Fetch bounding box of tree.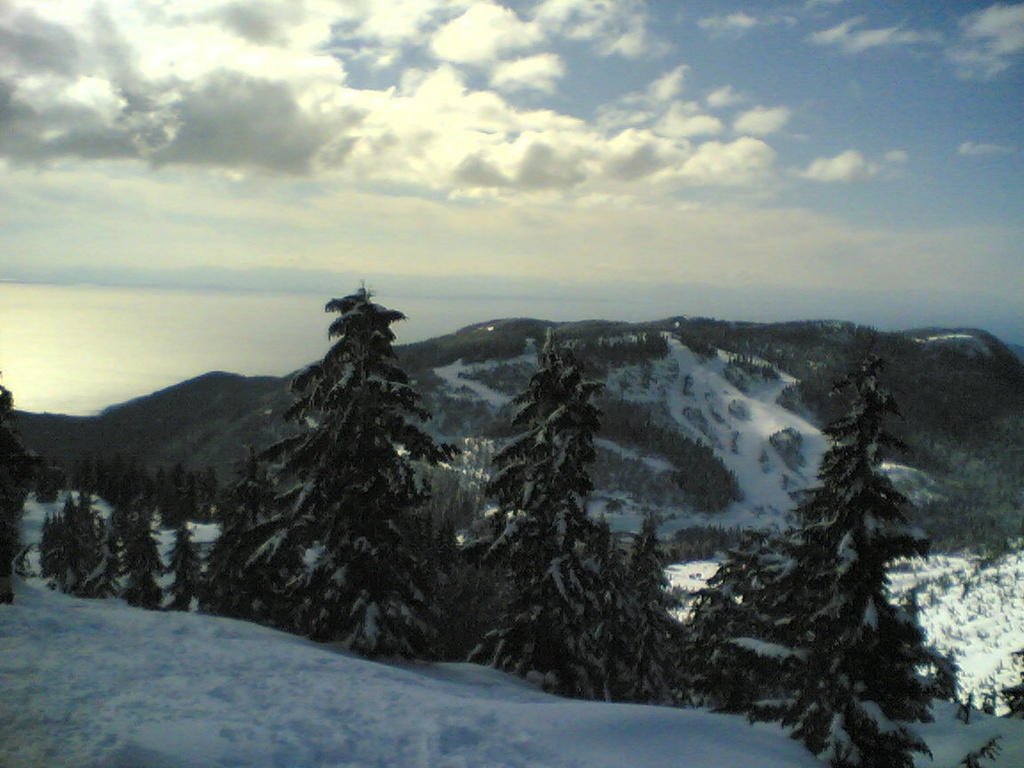
Bbox: {"left": 228, "top": 279, "right": 448, "bottom": 660}.
